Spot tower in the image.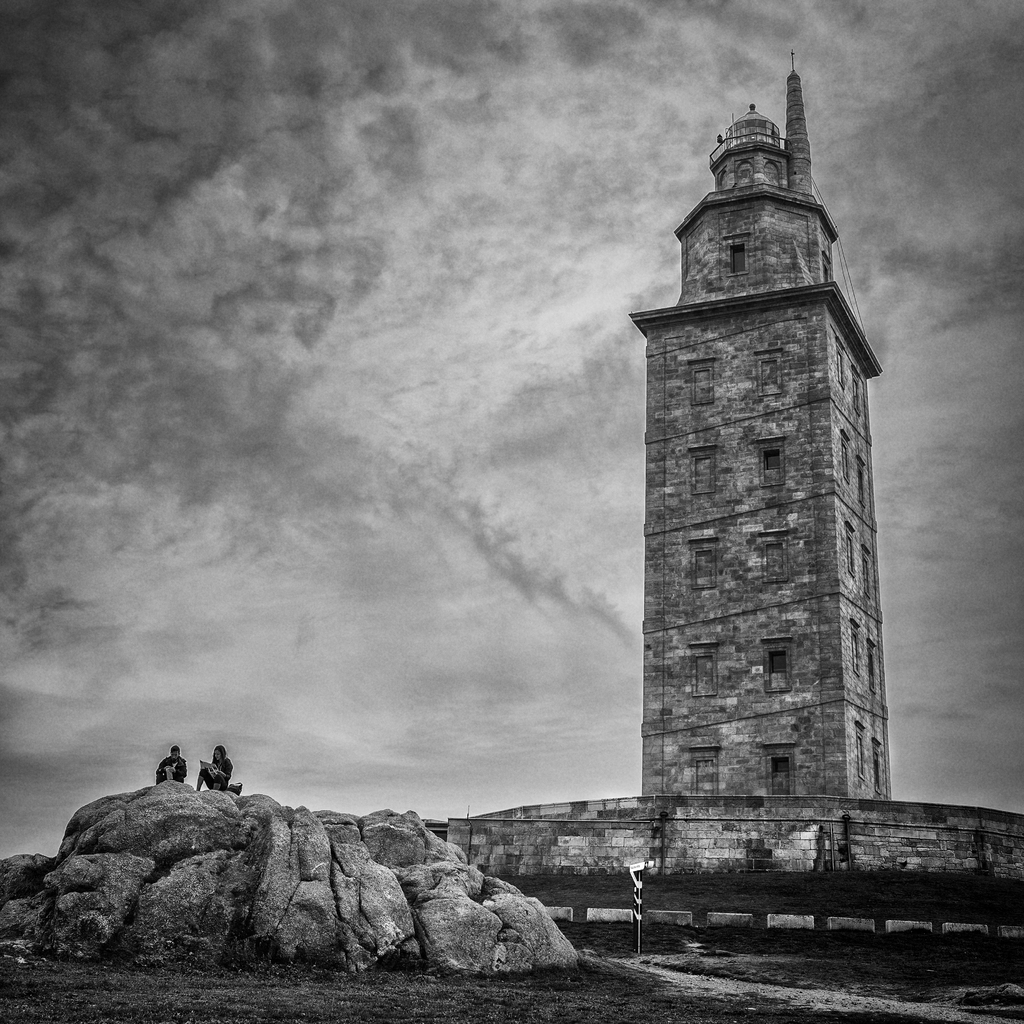
tower found at Rect(589, 67, 925, 872).
